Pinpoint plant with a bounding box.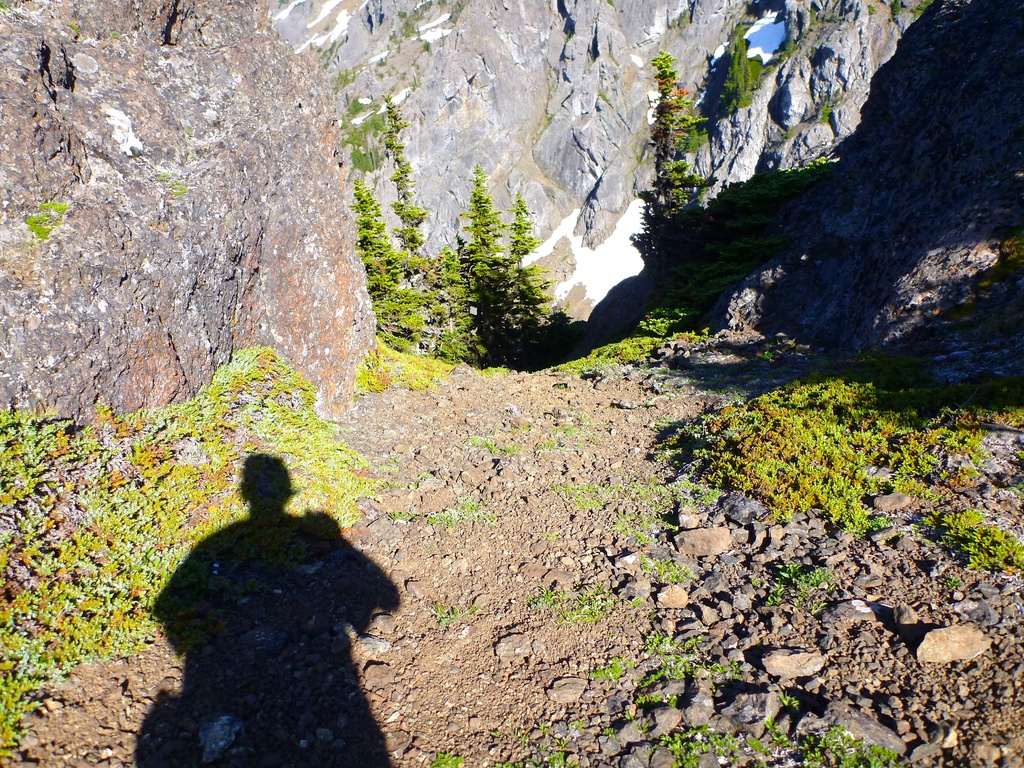
crop(540, 721, 548, 735).
